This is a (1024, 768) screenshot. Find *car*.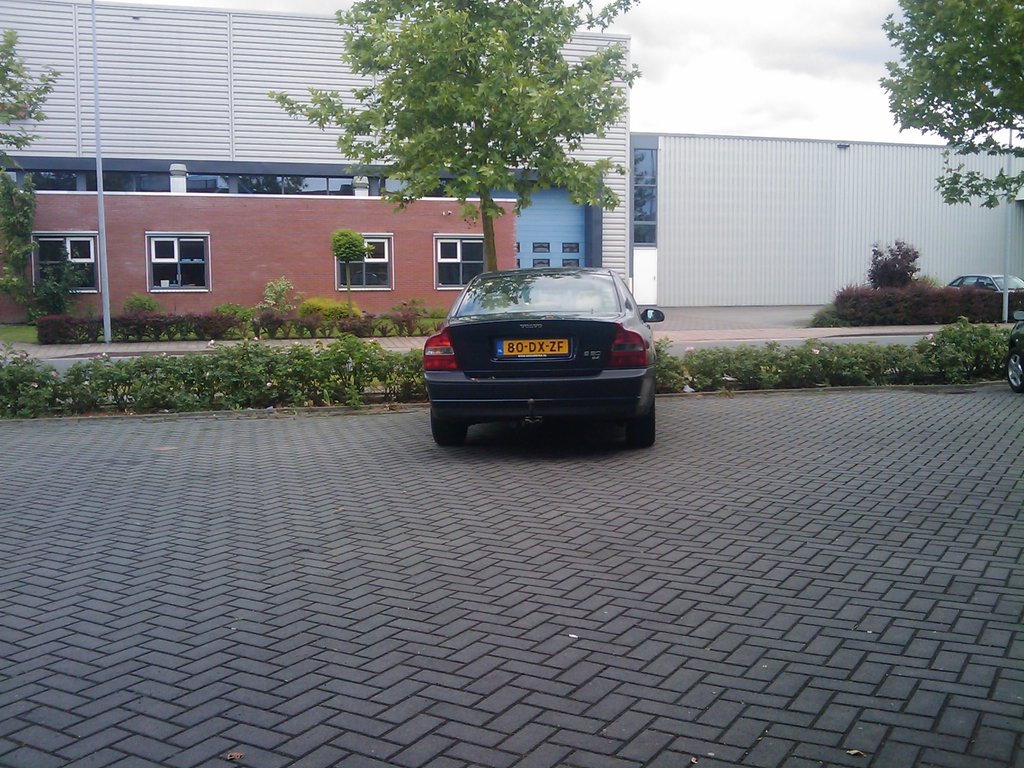
Bounding box: left=422, top=266, right=667, bottom=451.
